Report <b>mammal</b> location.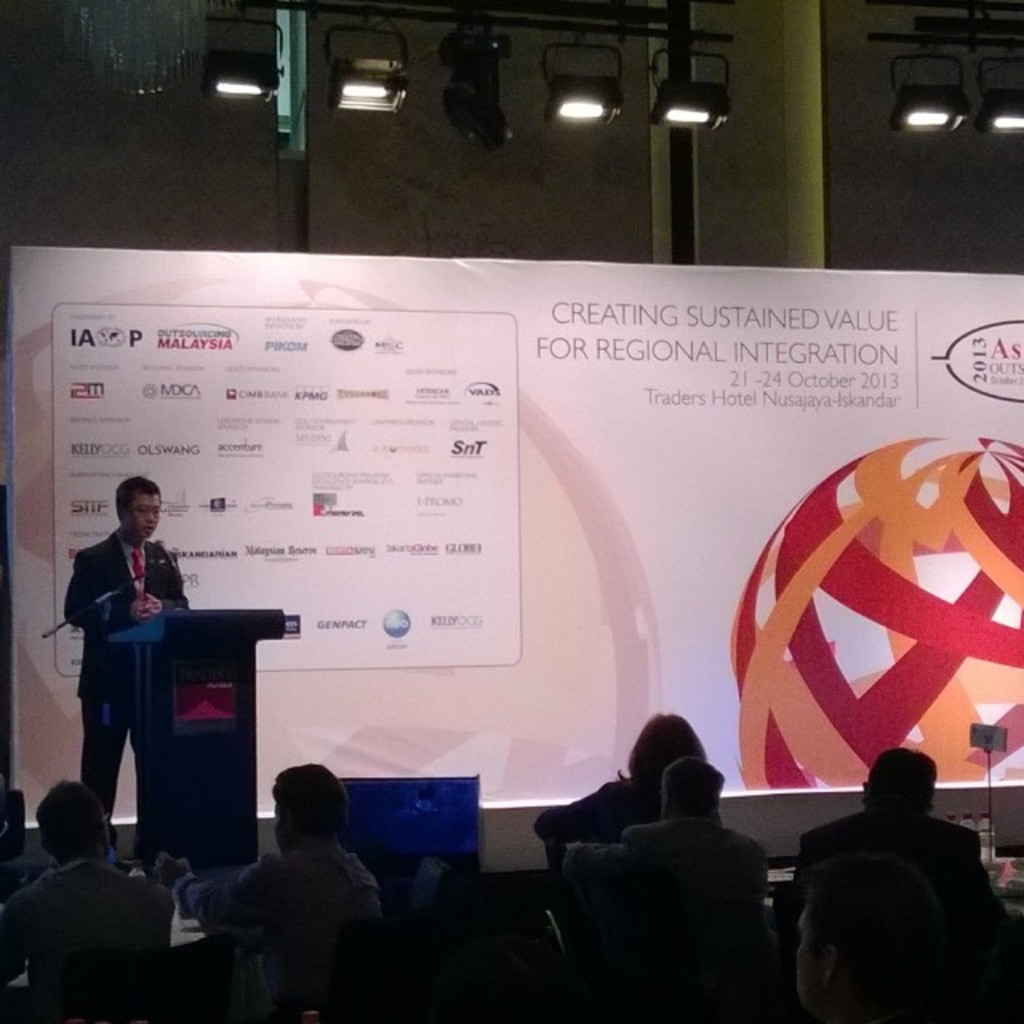
Report: left=534, top=710, right=702, bottom=864.
